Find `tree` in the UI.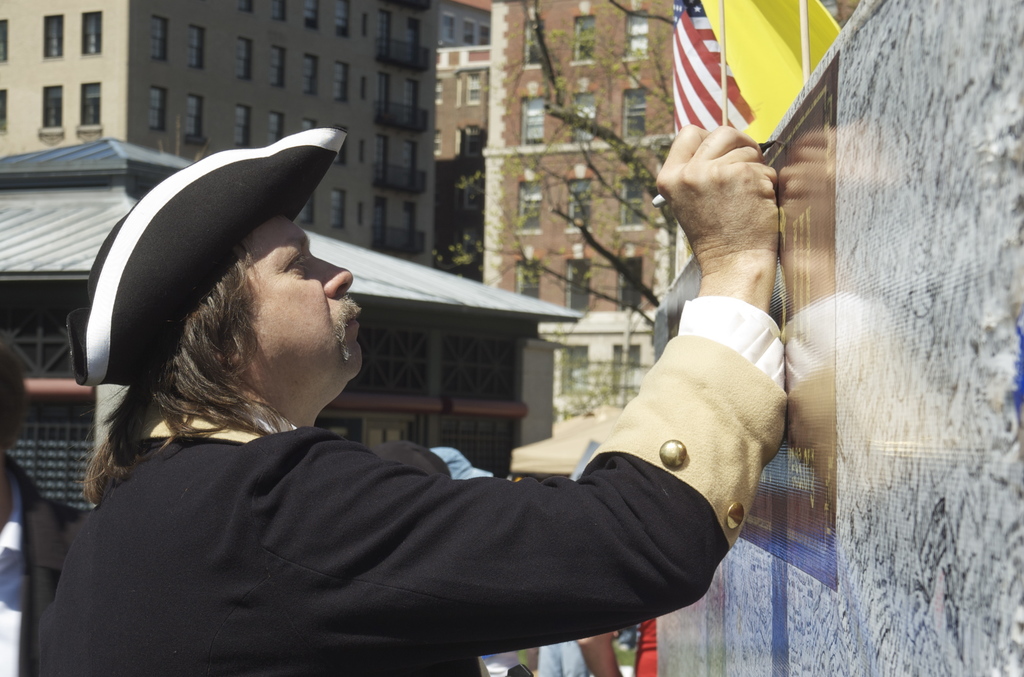
UI element at x1=418 y1=0 x2=676 y2=334.
